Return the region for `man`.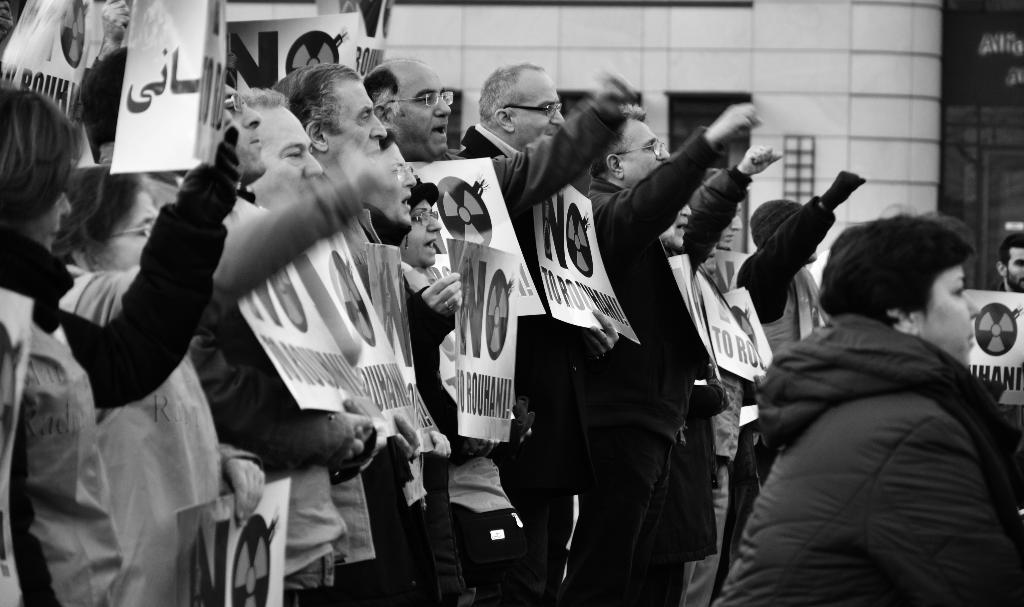
box(276, 59, 456, 517).
